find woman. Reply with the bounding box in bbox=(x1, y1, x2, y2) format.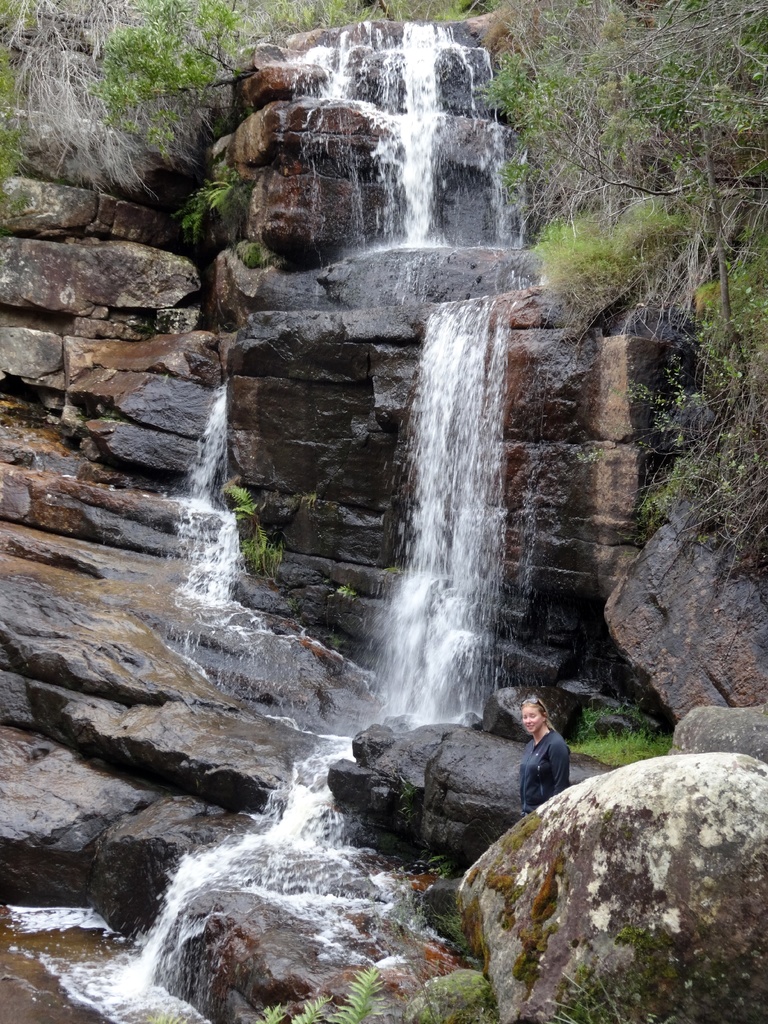
bbox=(516, 698, 571, 815).
